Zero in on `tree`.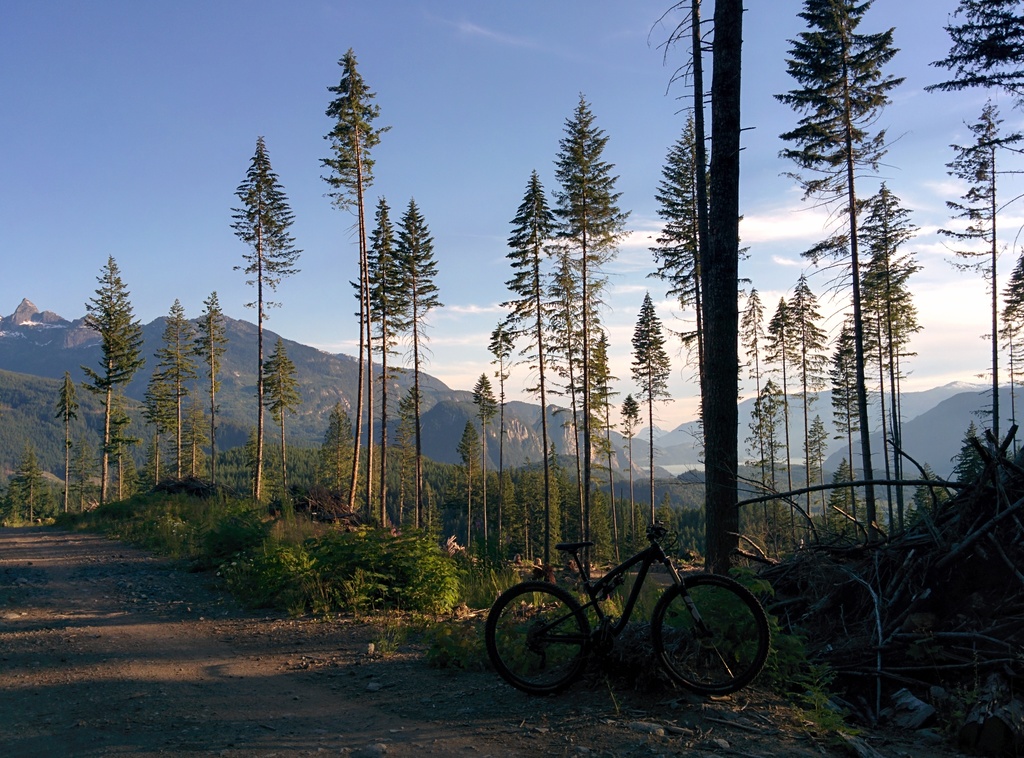
Zeroed in: 767, 0, 909, 631.
